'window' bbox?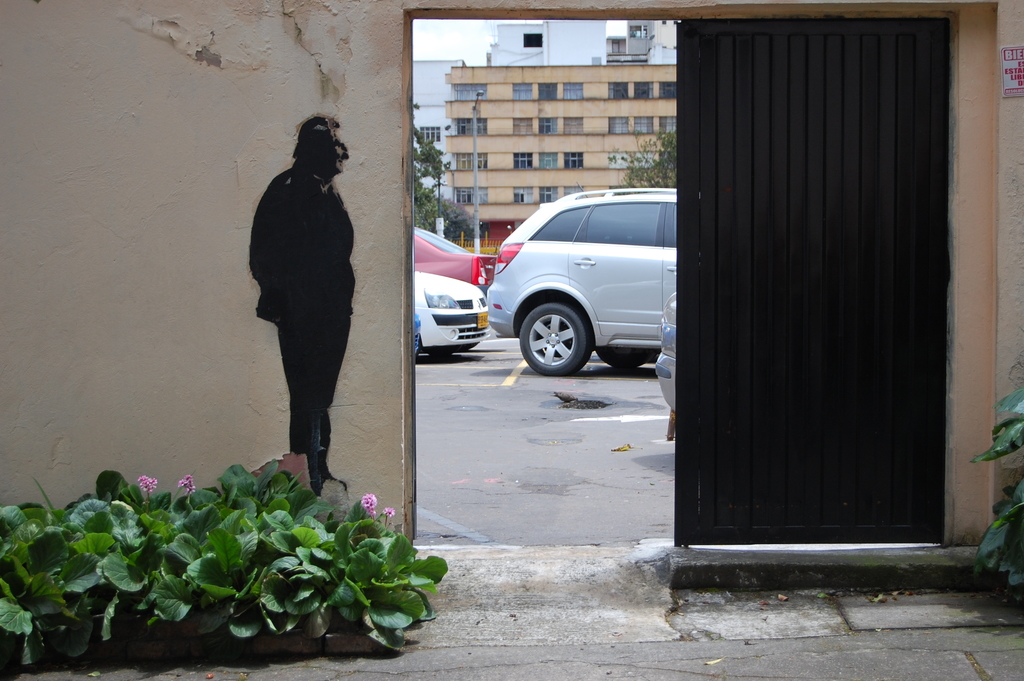
crop(559, 120, 584, 137)
